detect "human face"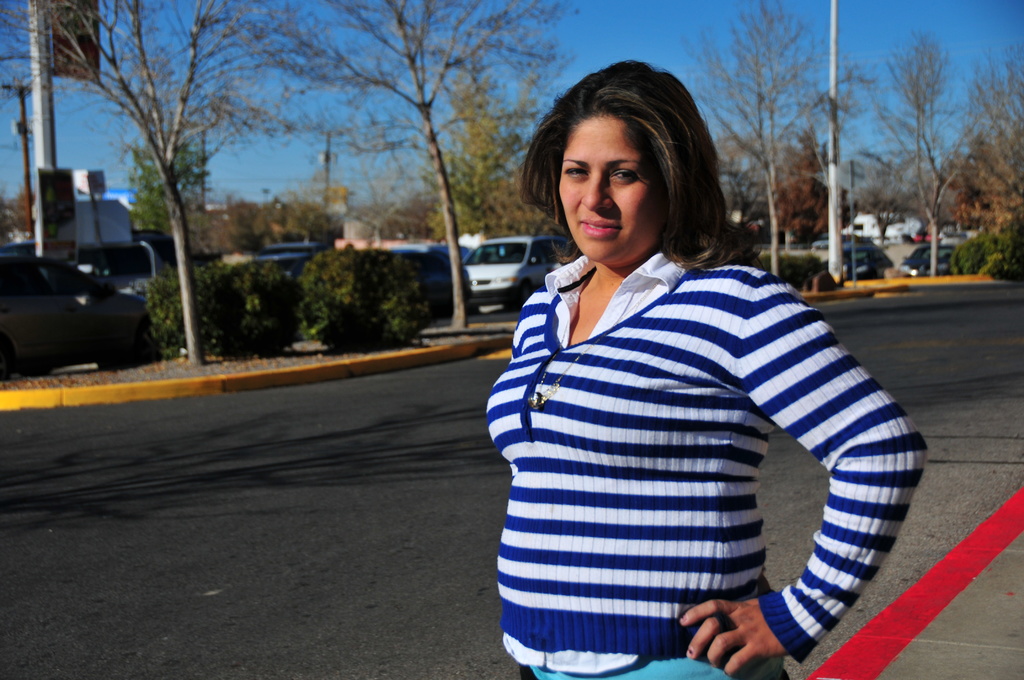
558:114:667:254
